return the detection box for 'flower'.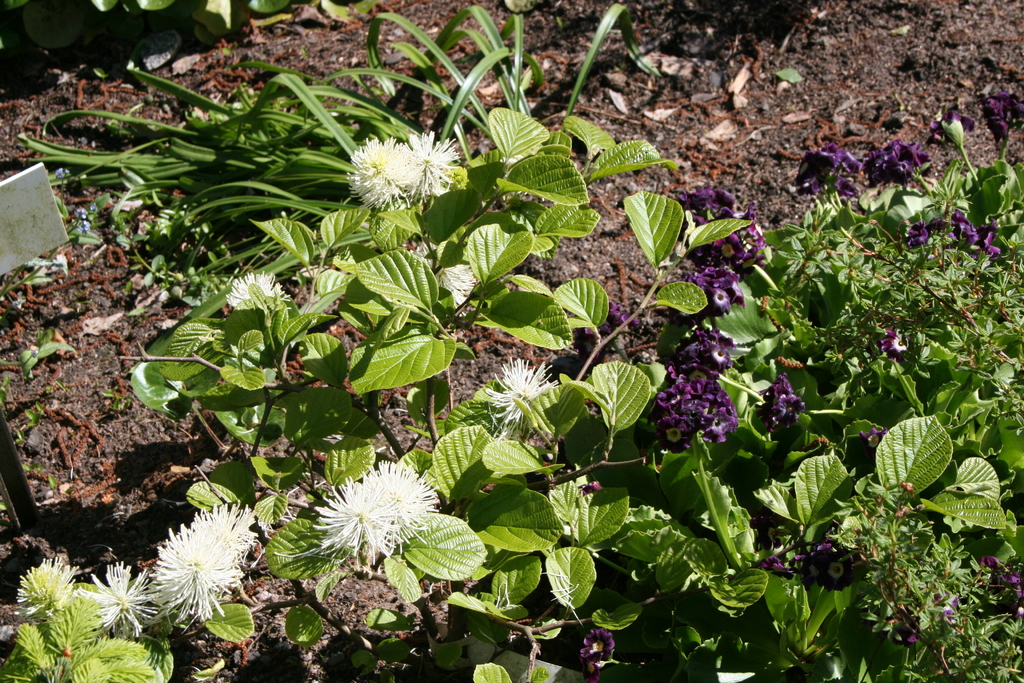
BBox(790, 143, 861, 201).
